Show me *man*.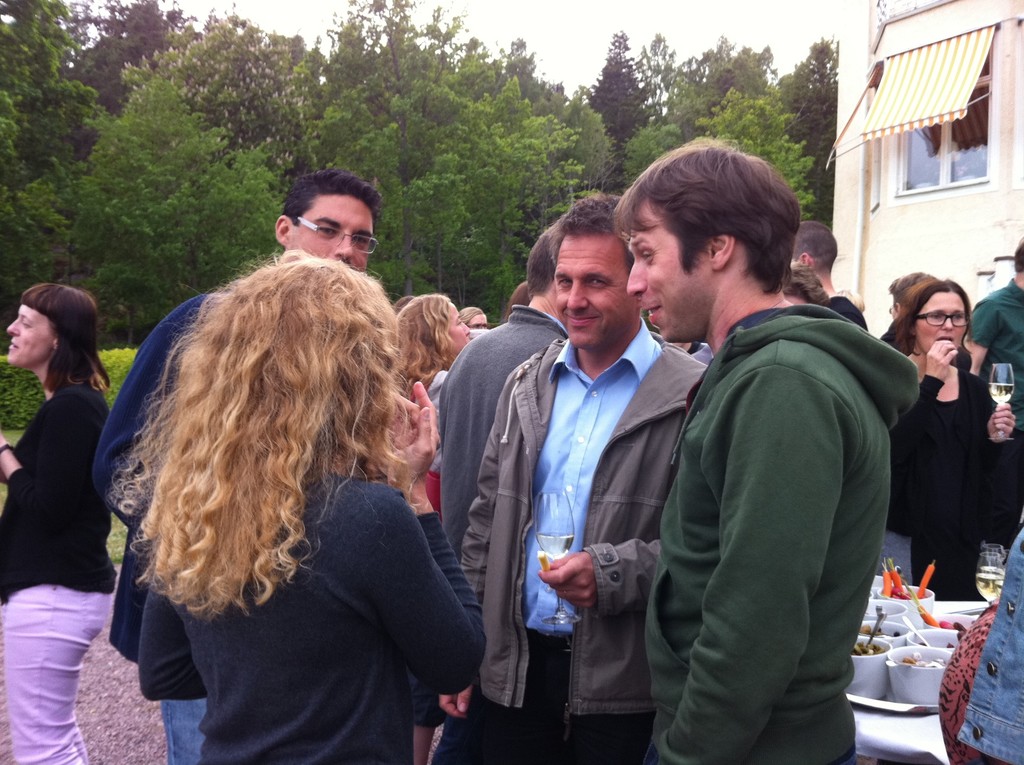
*man* is here: box(430, 194, 708, 764).
